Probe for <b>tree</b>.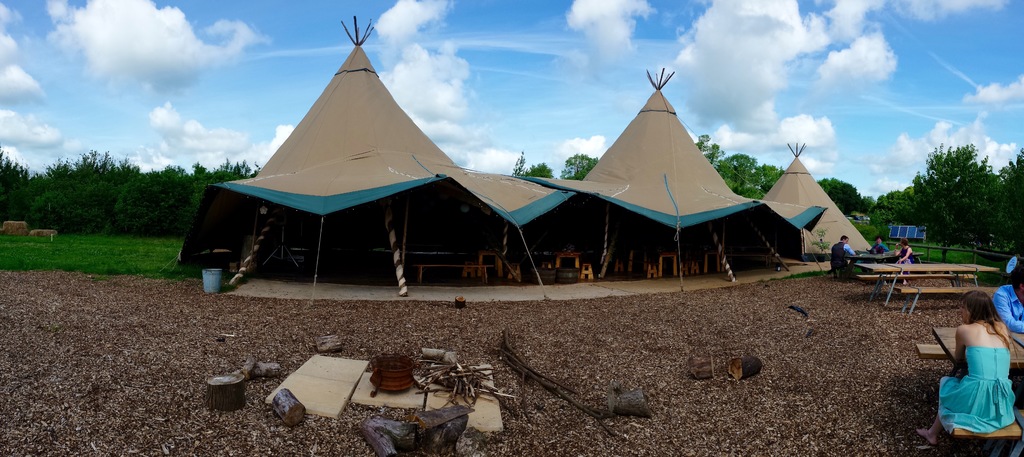
Probe result: l=813, t=172, r=874, b=220.
